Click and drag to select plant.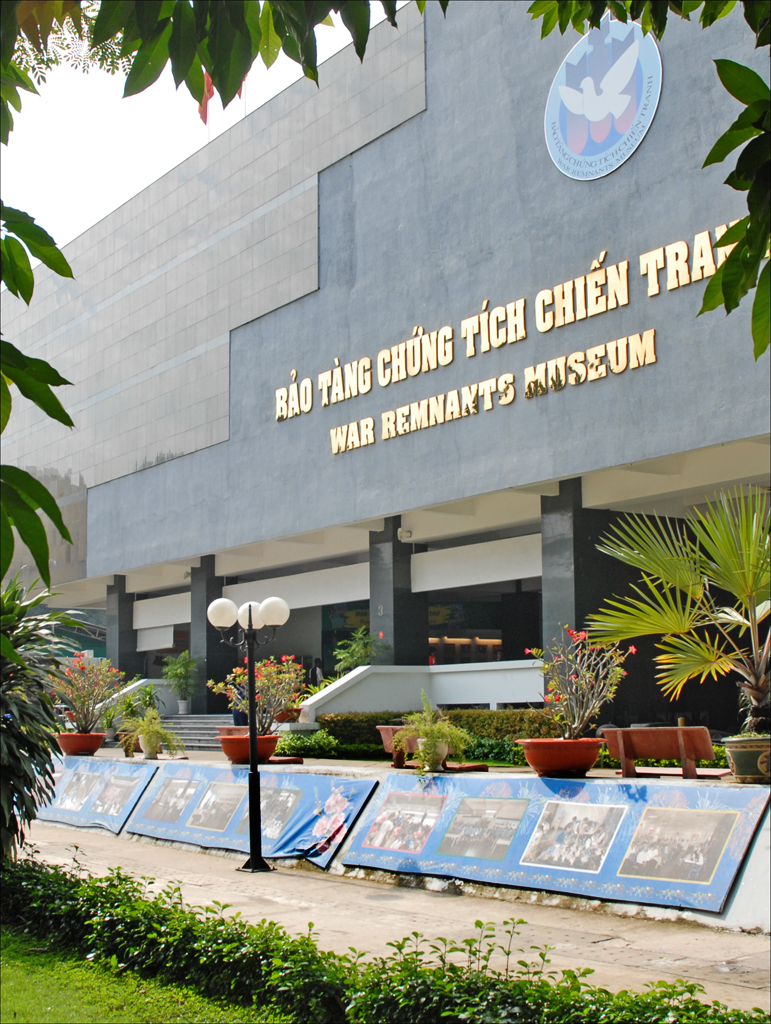
Selection: 0 570 114 847.
